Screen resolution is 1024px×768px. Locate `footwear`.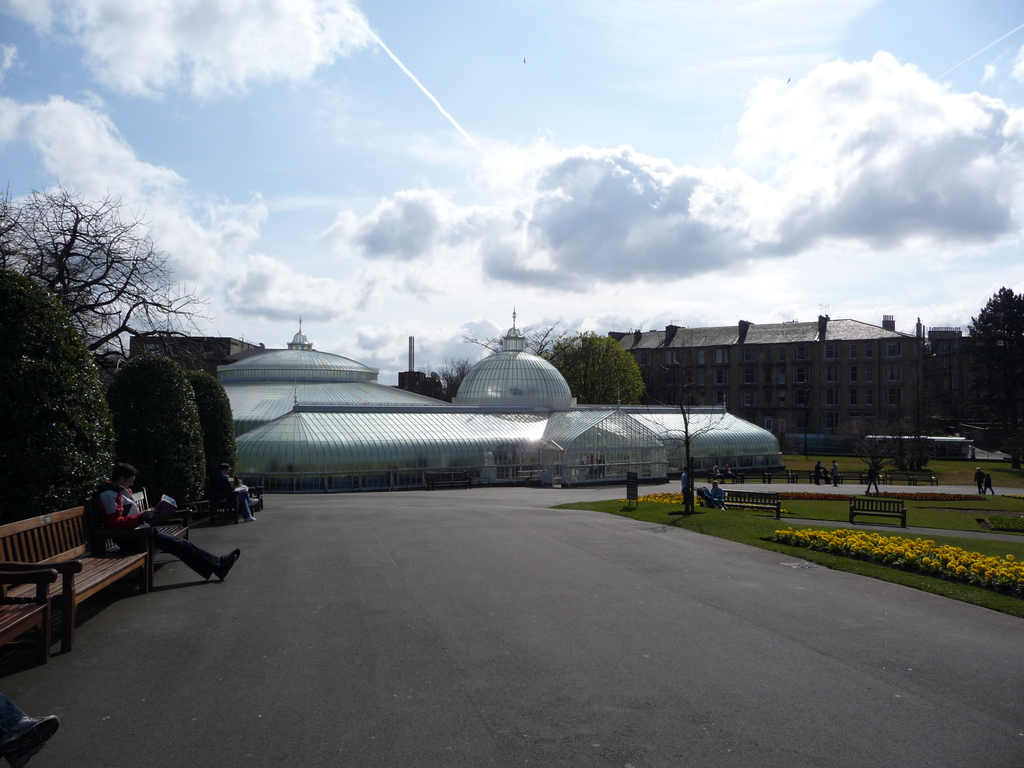
x1=246 y1=515 x2=256 y2=522.
